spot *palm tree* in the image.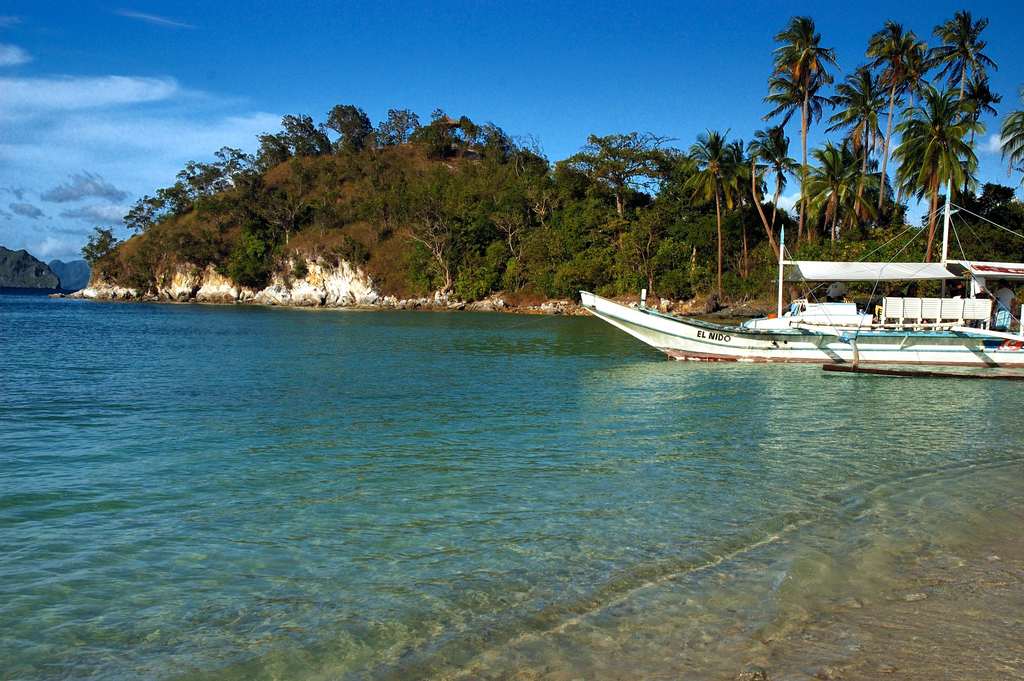
*palm tree* found at 920/0/985/129.
